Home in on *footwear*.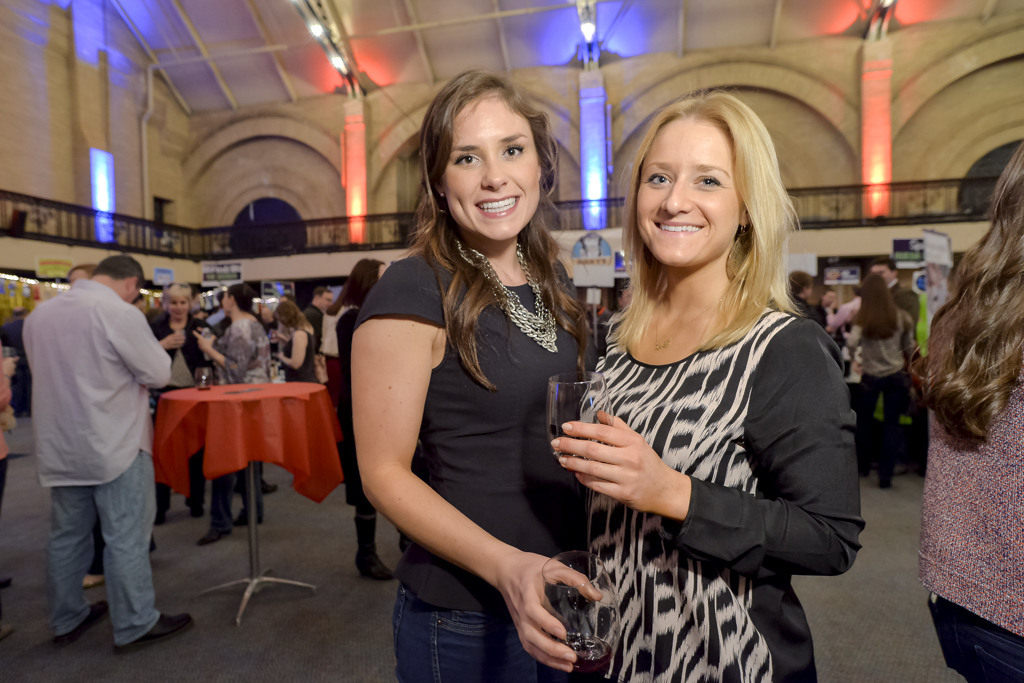
Homed in at box=[239, 513, 263, 525].
